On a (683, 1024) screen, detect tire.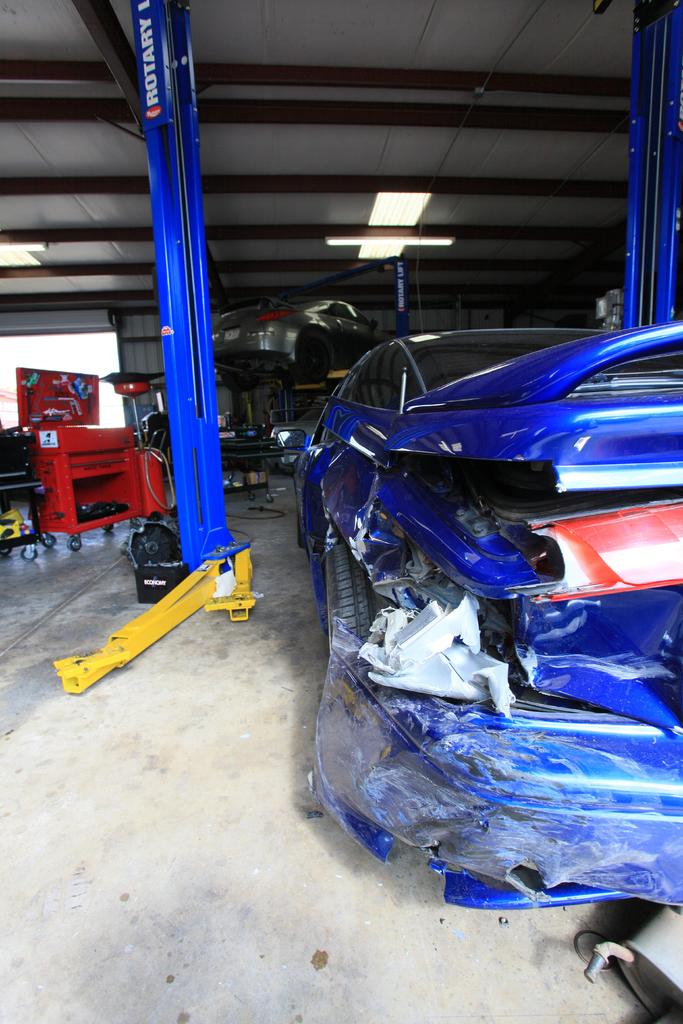
[x1=267, y1=495, x2=272, y2=504].
